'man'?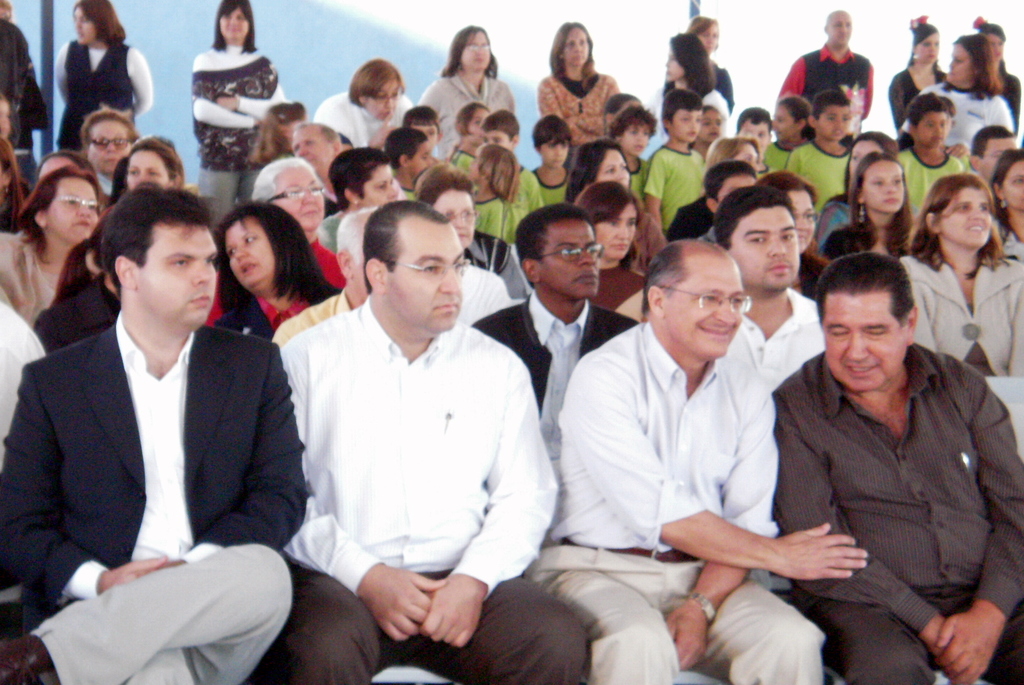
locate(0, 179, 309, 684)
